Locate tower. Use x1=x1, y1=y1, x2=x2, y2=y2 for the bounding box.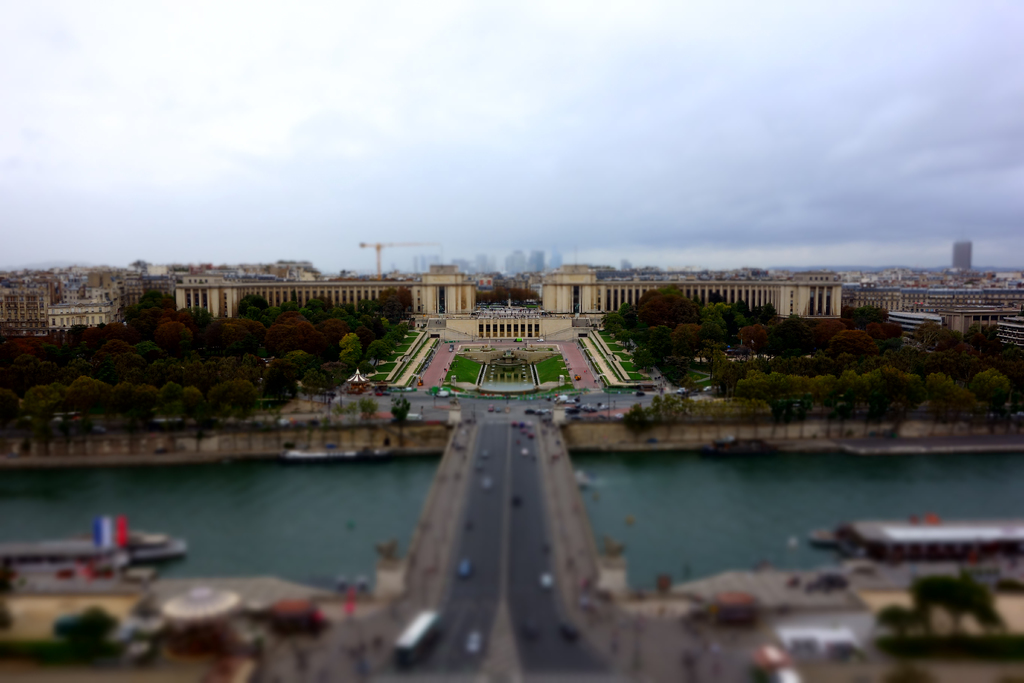
x1=948, y1=242, x2=972, y2=273.
